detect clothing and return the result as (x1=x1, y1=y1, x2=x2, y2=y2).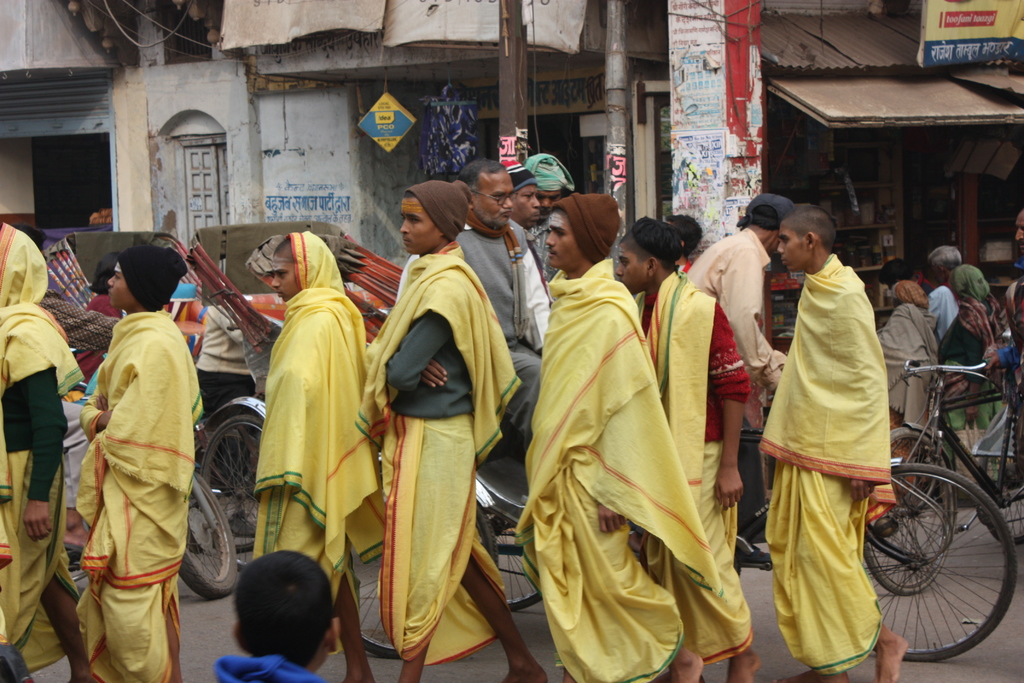
(x1=253, y1=229, x2=401, y2=618).
